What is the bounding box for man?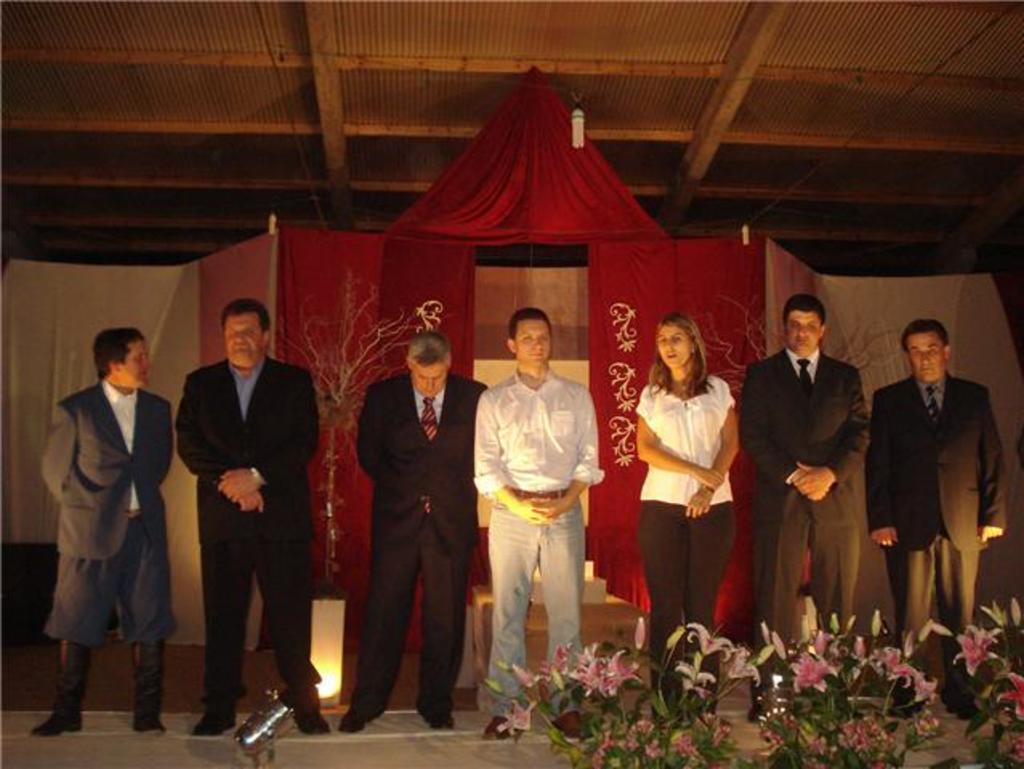
740/295/870/719.
